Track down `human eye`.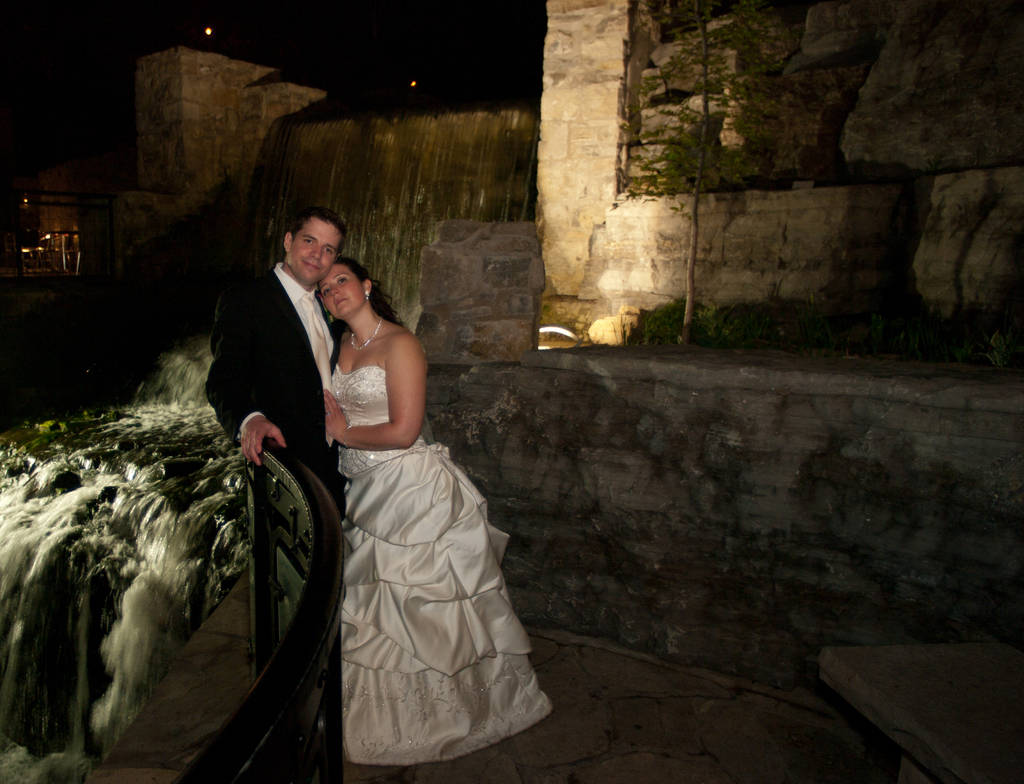
Tracked to crop(321, 247, 333, 257).
